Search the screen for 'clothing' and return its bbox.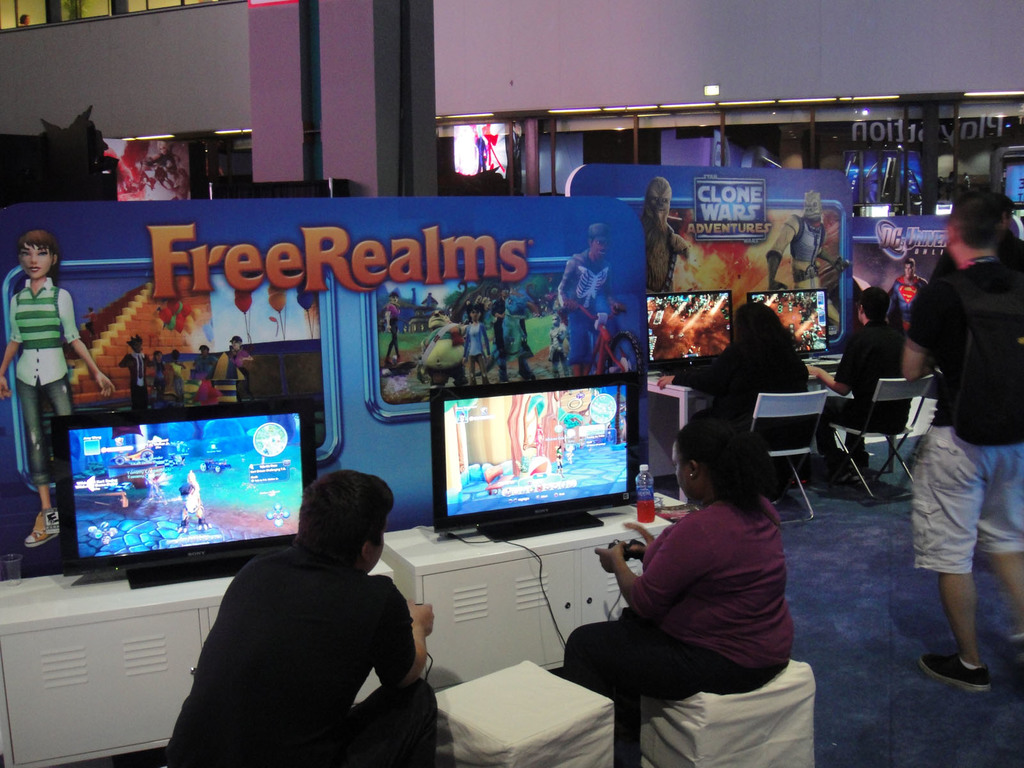
Found: 904, 256, 1018, 429.
